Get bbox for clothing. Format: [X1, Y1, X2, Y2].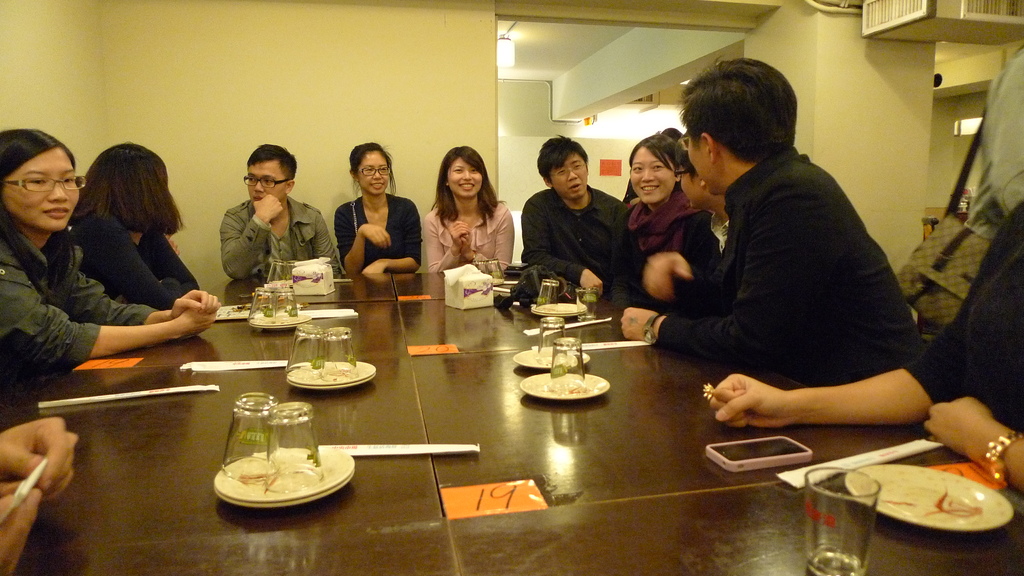
[65, 203, 200, 314].
